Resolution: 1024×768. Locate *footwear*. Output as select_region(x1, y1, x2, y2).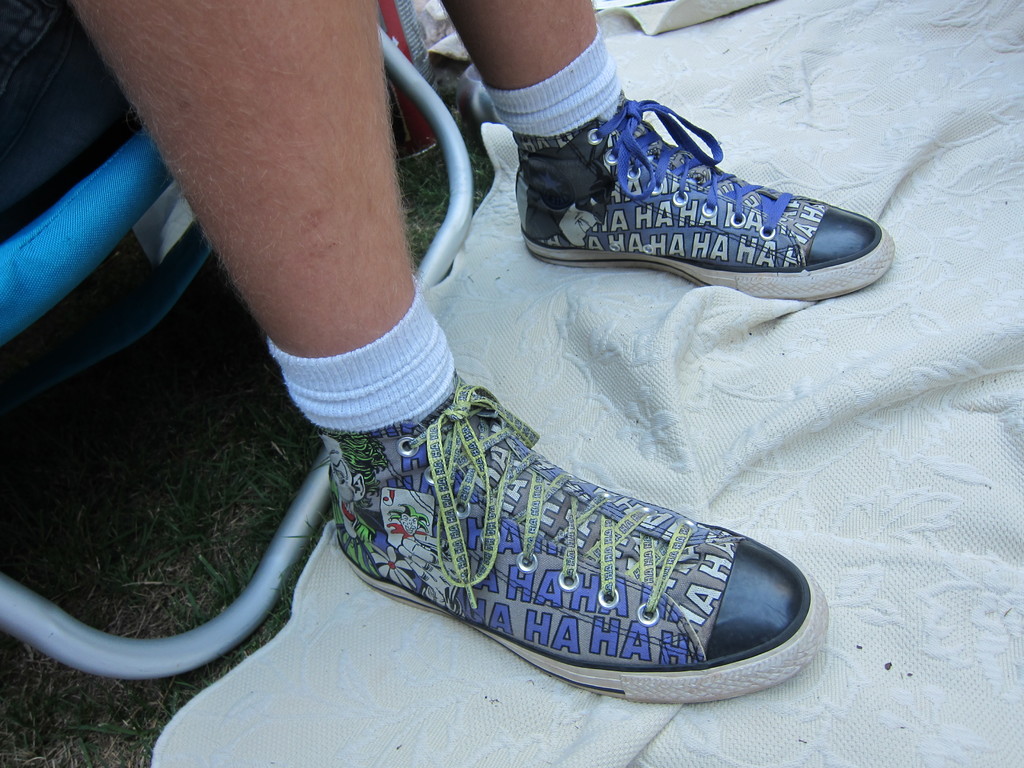
select_region(470, 71, 884, 305).
